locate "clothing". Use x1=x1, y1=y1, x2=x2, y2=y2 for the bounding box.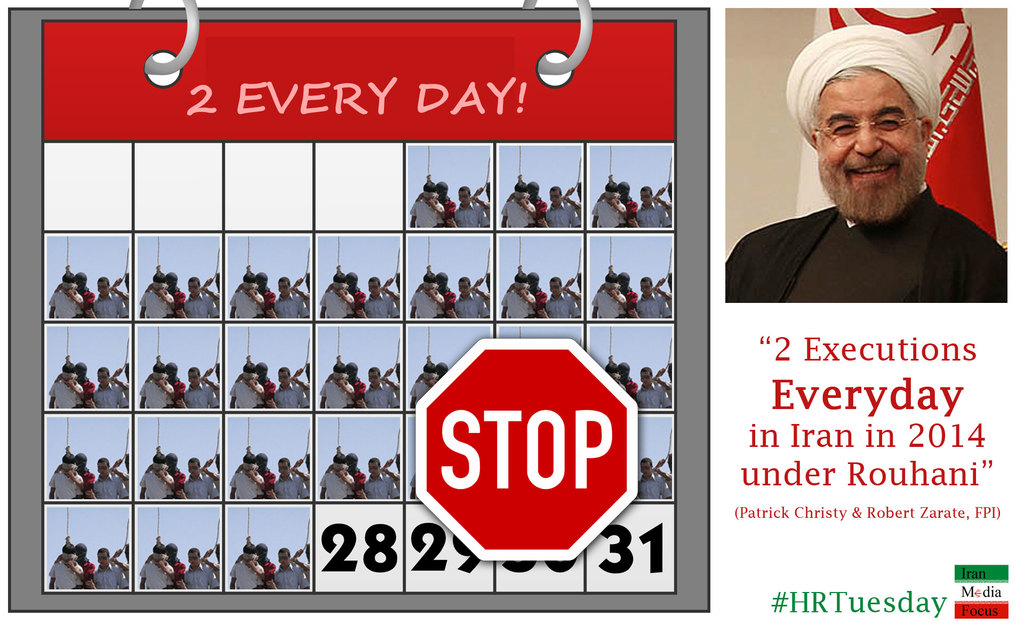
x1=628, y1=380, x2=669, y2=409.
